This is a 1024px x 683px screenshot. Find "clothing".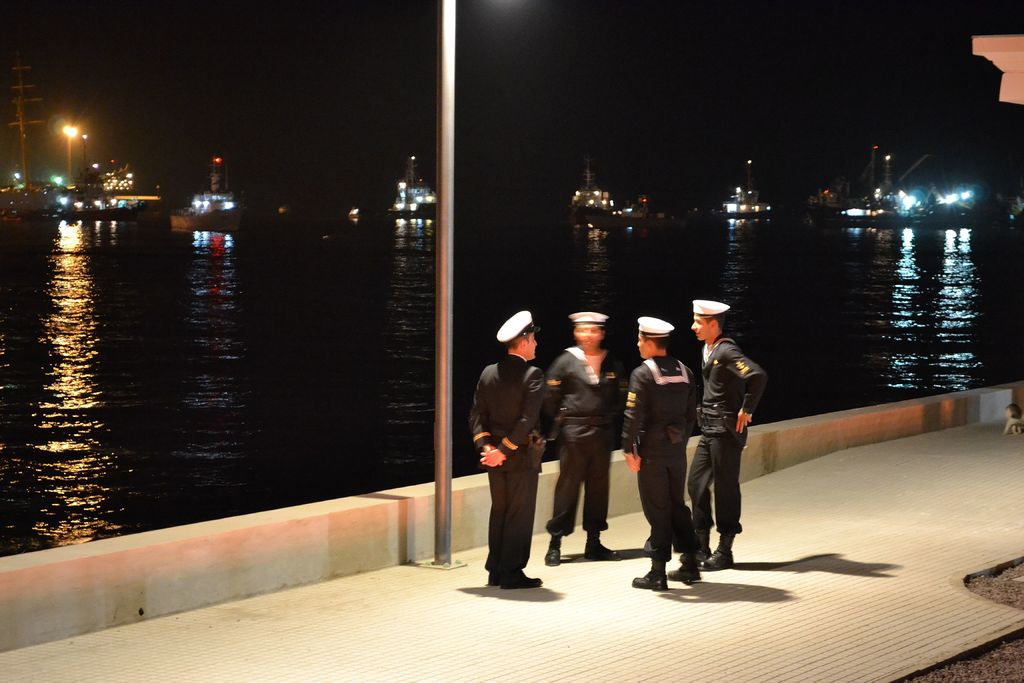
Bounding box: box(624, 361, 699, 454).
